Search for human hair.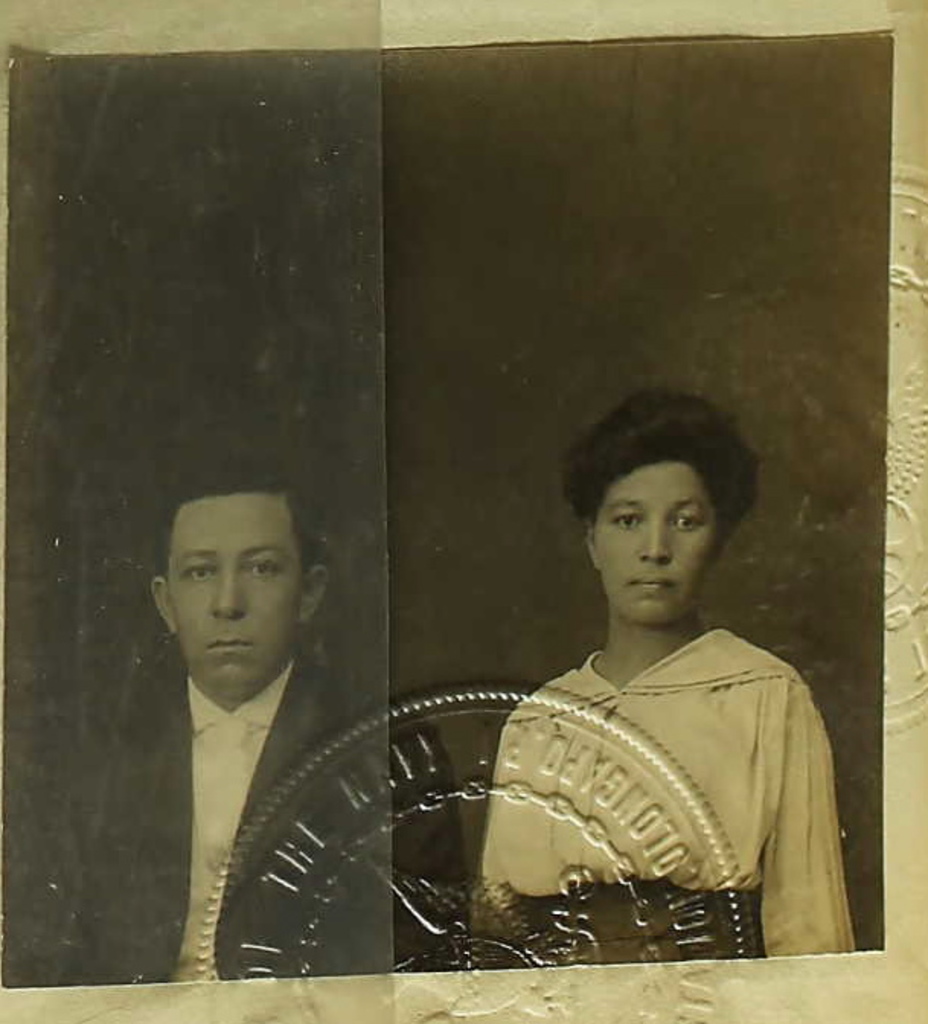
Found at l=151, t=454, r=326, b=564.
